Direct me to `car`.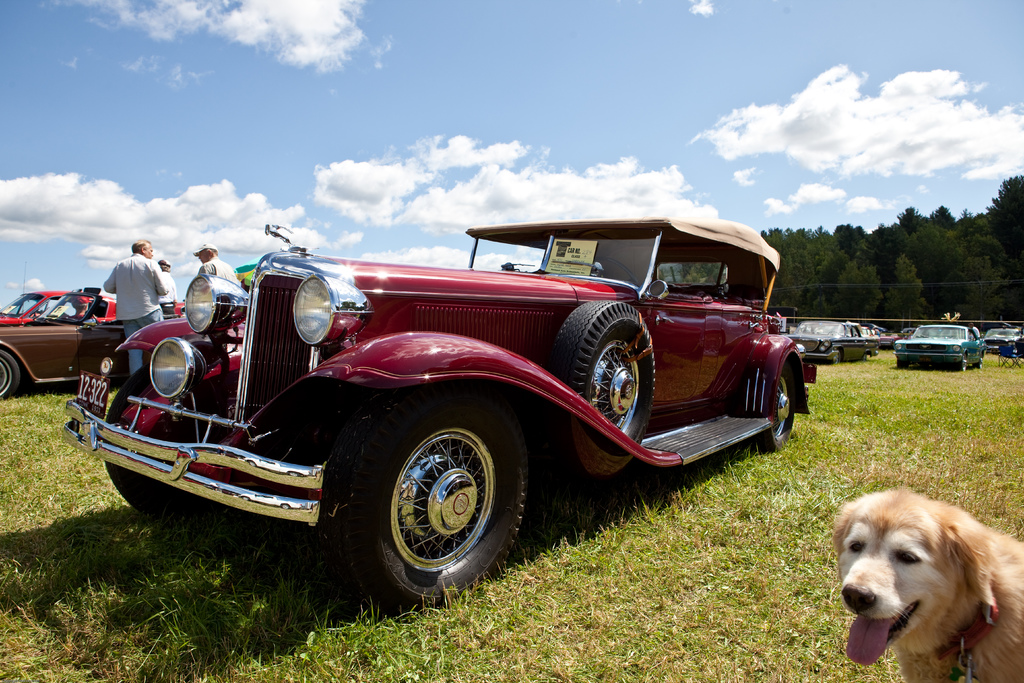
Direction: {"x1": 64, "y1": 218, "x2": 817, "y2": 604}.
